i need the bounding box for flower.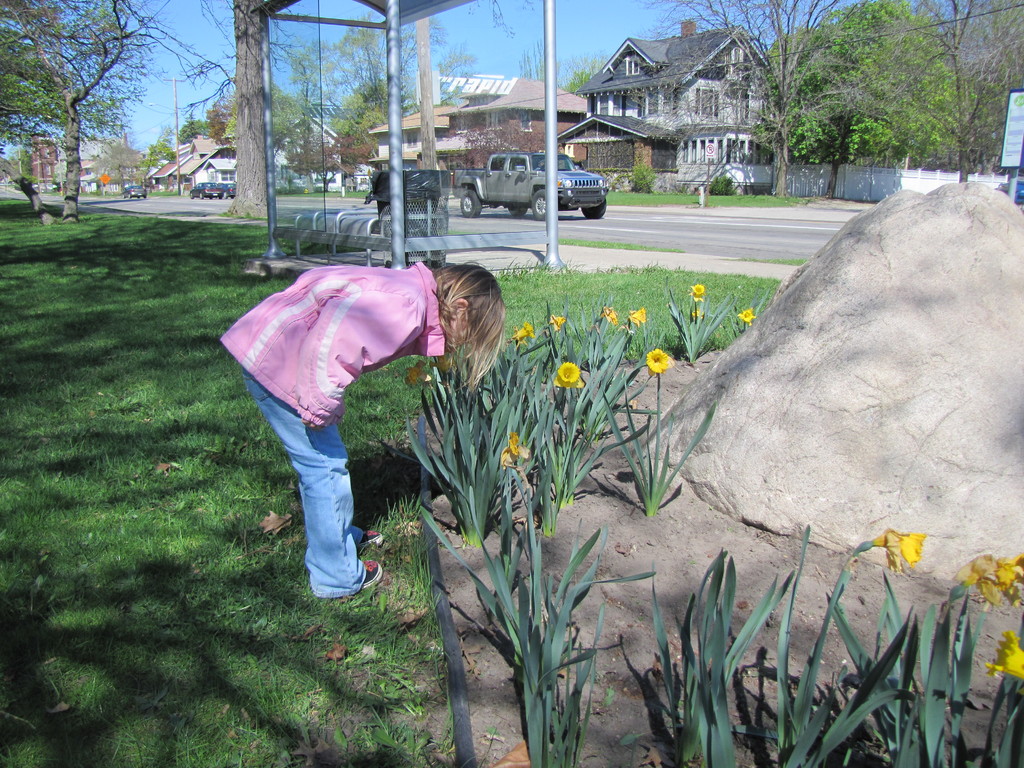
Here it is: (x1=547, y1=313, x2=566, y2=333).
